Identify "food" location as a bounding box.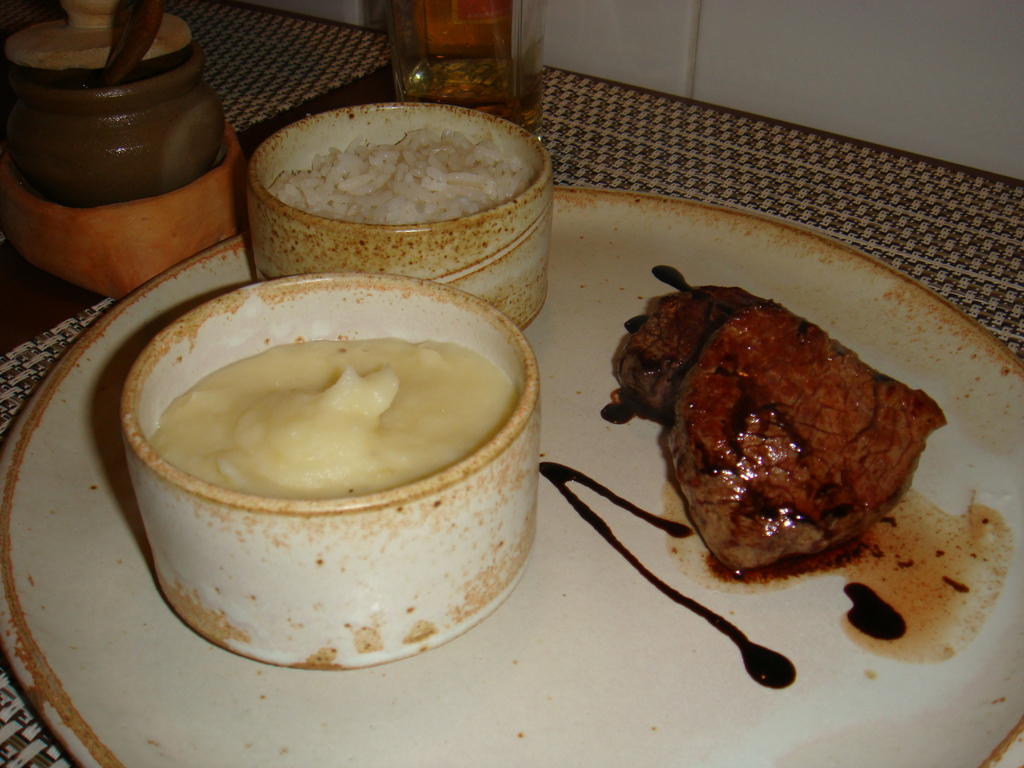
x1=264 y1=122 x2=532 y2=228.
